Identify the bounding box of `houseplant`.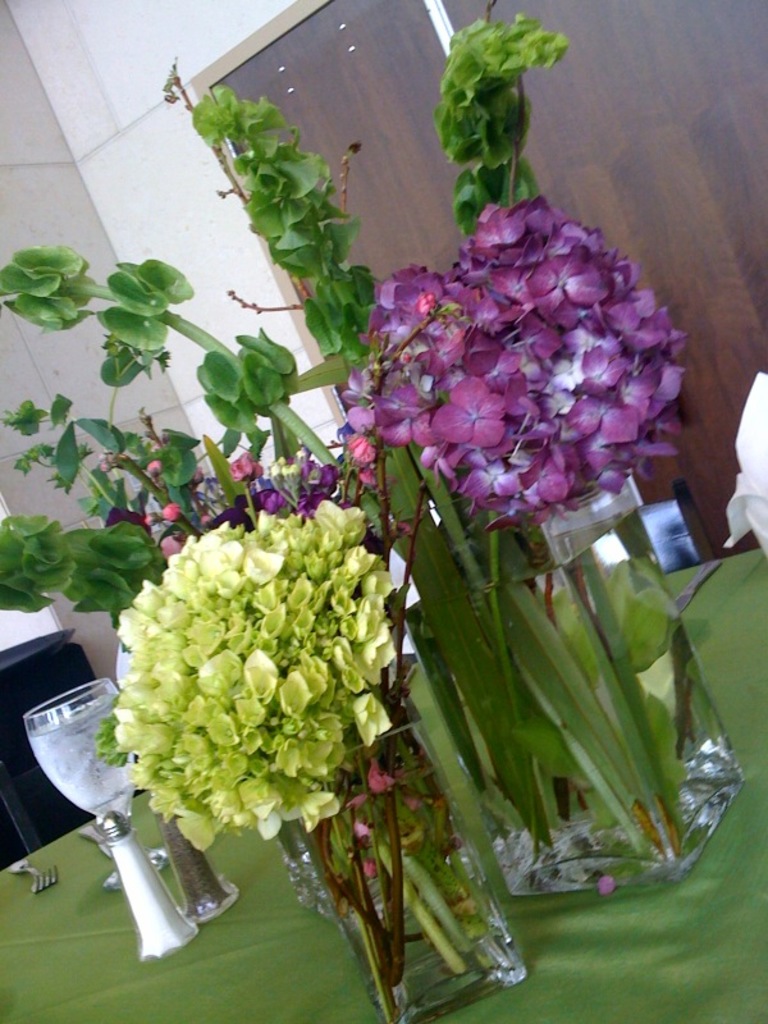
Rect(110, 513, 540, 1023).
